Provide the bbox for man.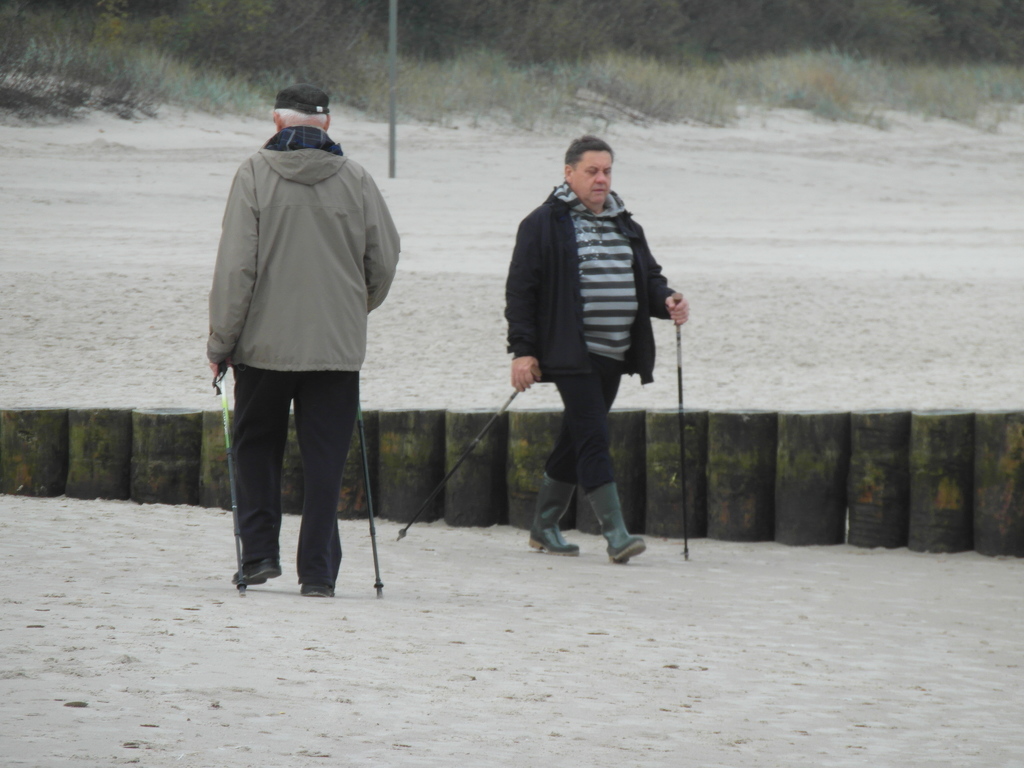
pyautogui.locateOnScreen(496, 141, 683, 567).
